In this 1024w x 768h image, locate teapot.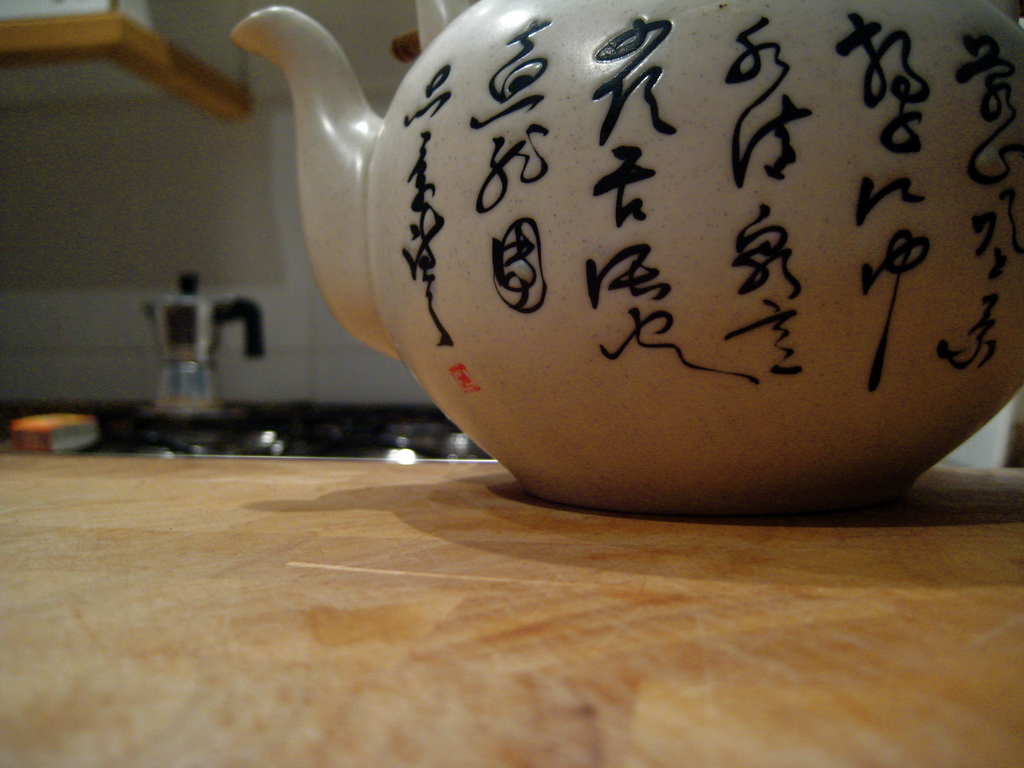
Bounding box: box=[232, 0, 1023, 509].
